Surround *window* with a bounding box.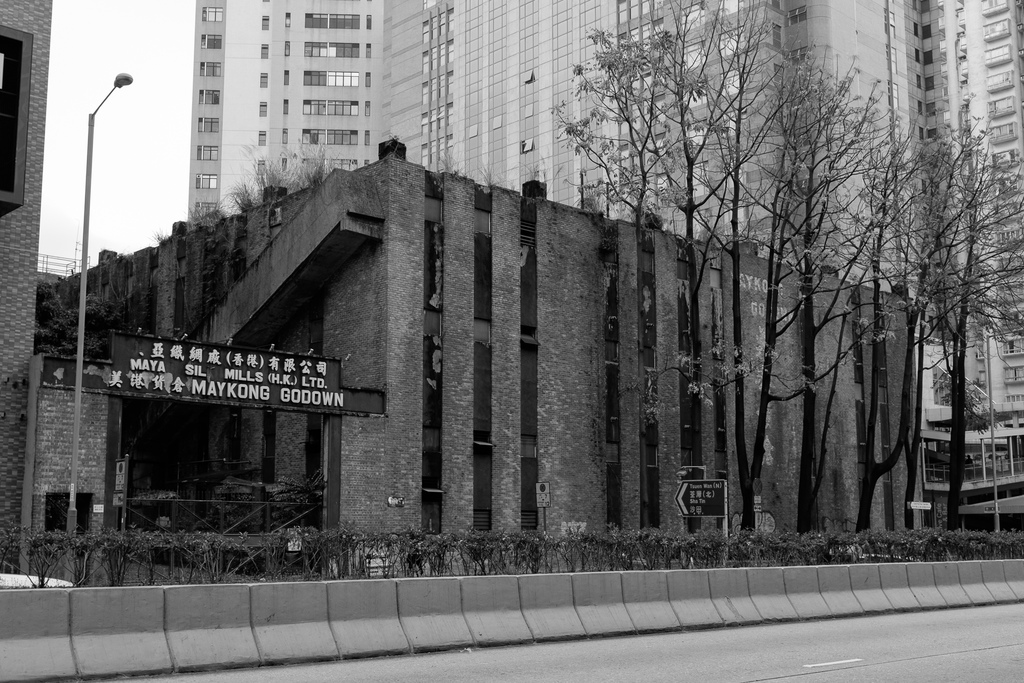
bbox=(719, 28, 749, 60).
